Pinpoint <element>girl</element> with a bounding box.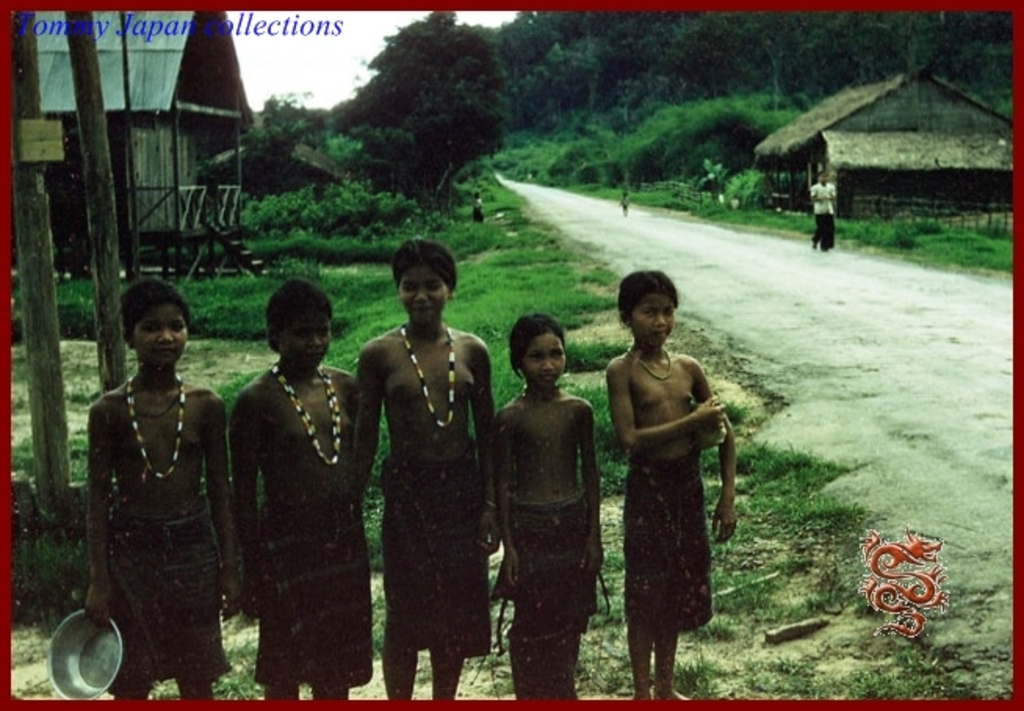
x1=229, y1=276, x2=374, y2=702.
